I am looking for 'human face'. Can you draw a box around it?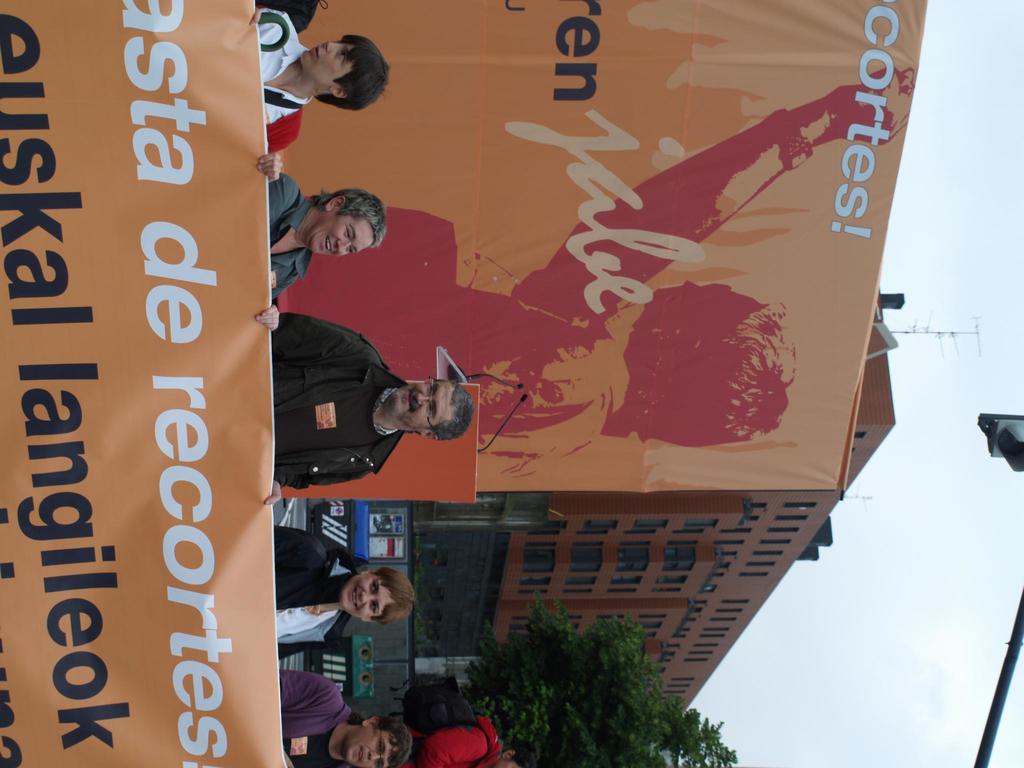
Sure, the bounding box is [307,212,378,253].
